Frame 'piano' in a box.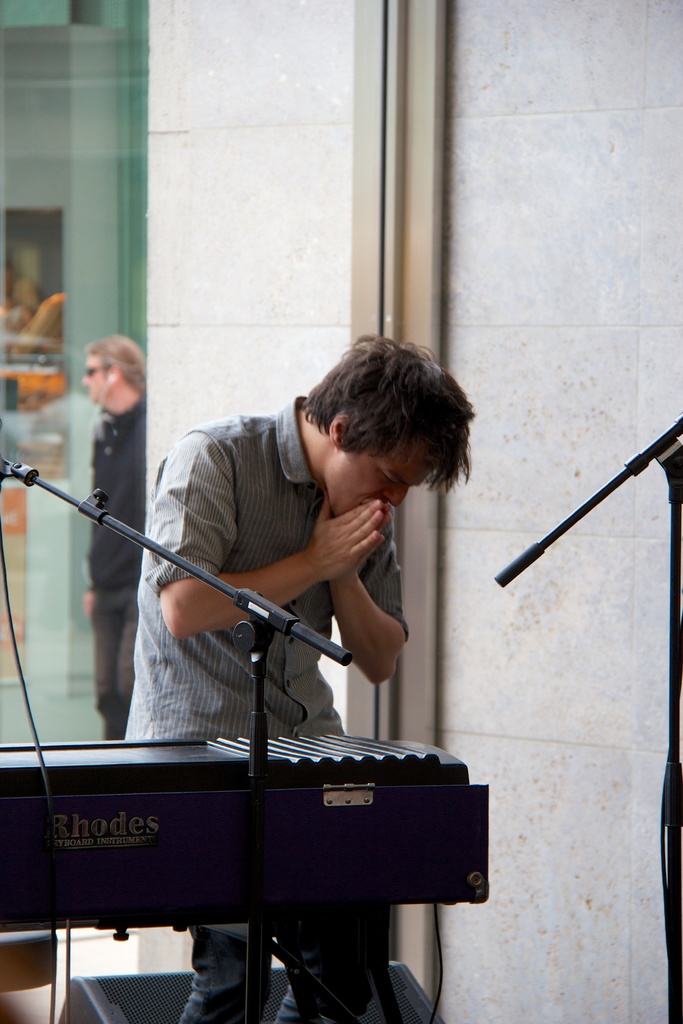
(x1=0, y1=725, x2=491, y2=1023).
